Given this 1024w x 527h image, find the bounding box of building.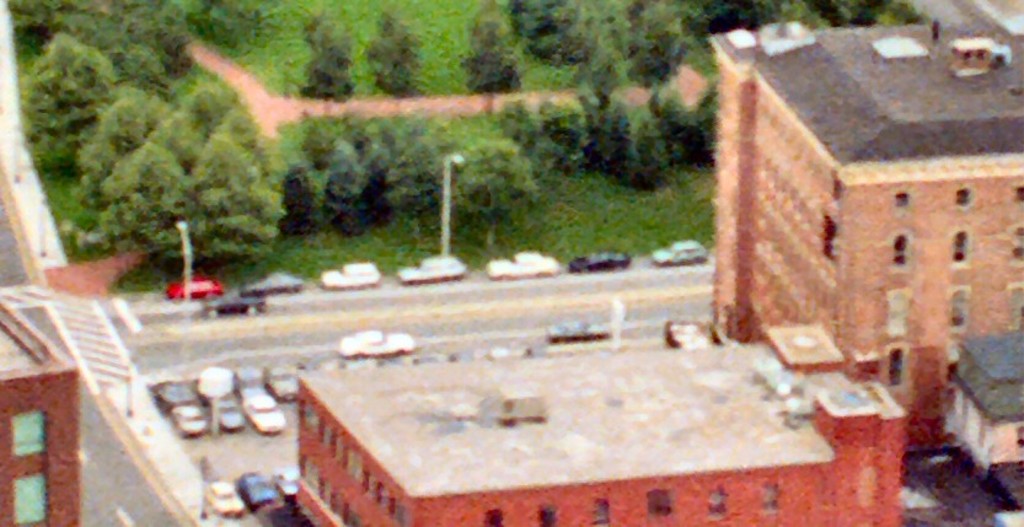
<box>300,321,904,526</box>.
